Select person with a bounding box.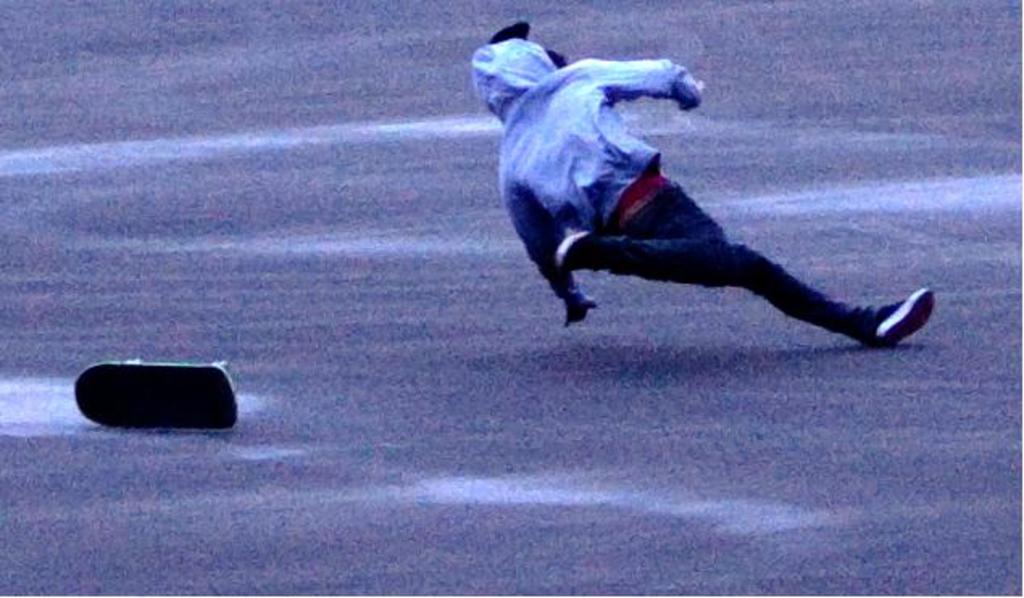
463,18,940,355.
